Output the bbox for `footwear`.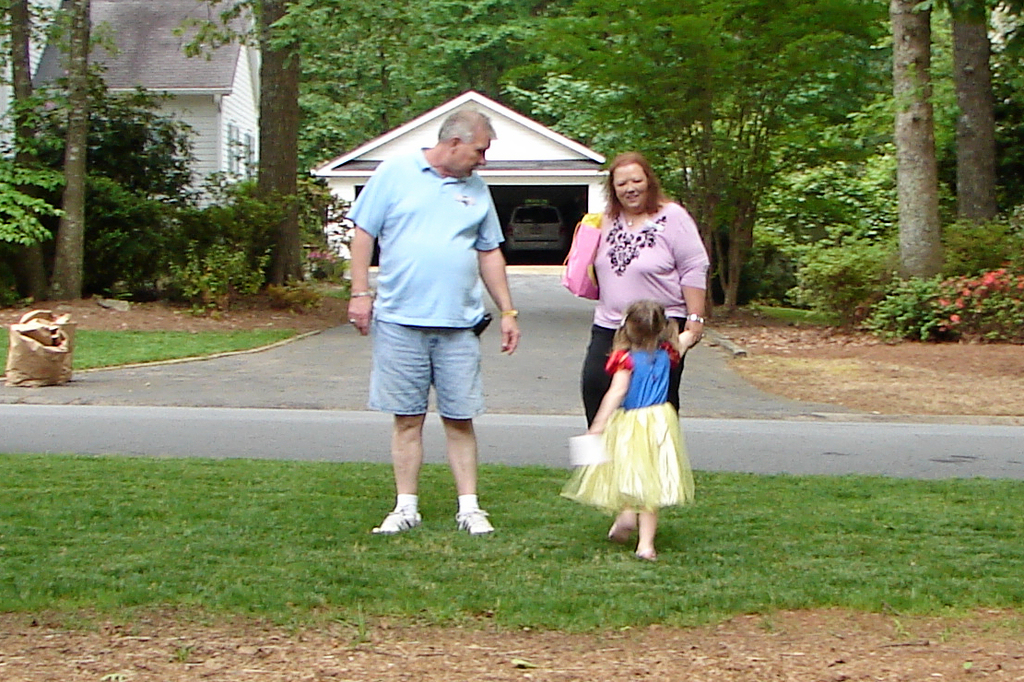
pyautogui.locateOnScreen(369, 490, 427, 550).
